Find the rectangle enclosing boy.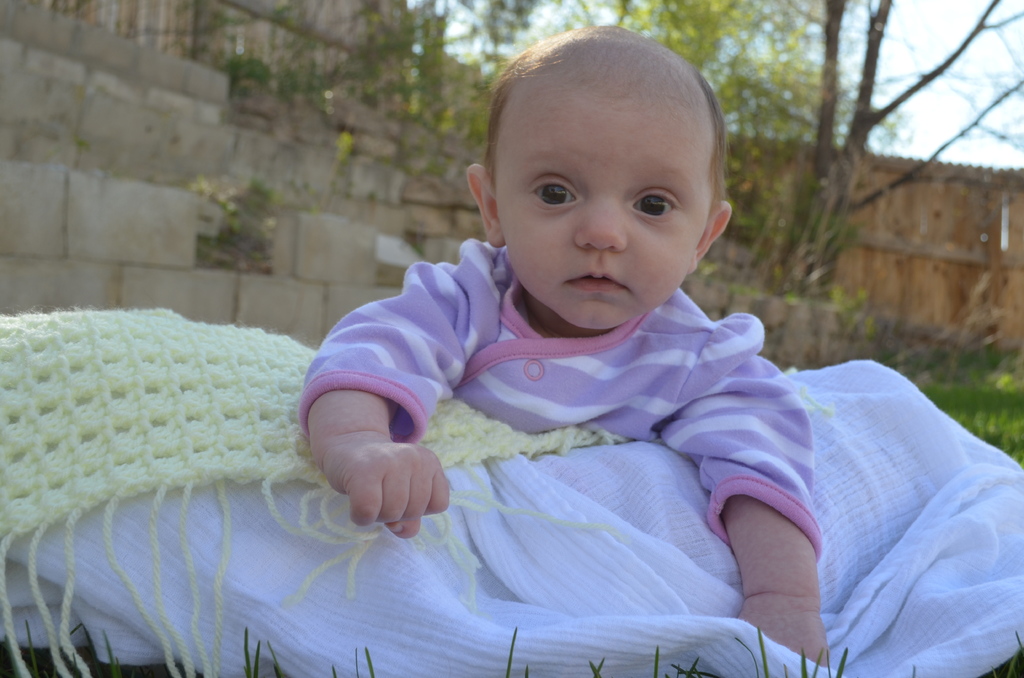
Rect(172, 40, 918, 623).
